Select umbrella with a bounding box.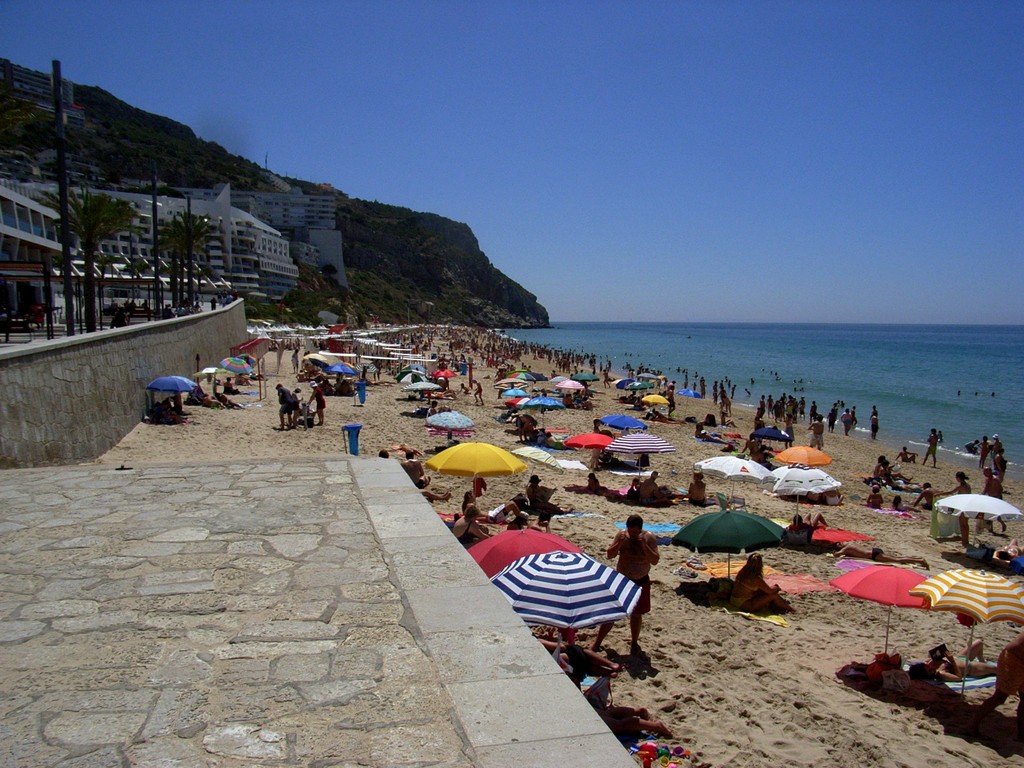
BBox(429, 440, 524, 501).
